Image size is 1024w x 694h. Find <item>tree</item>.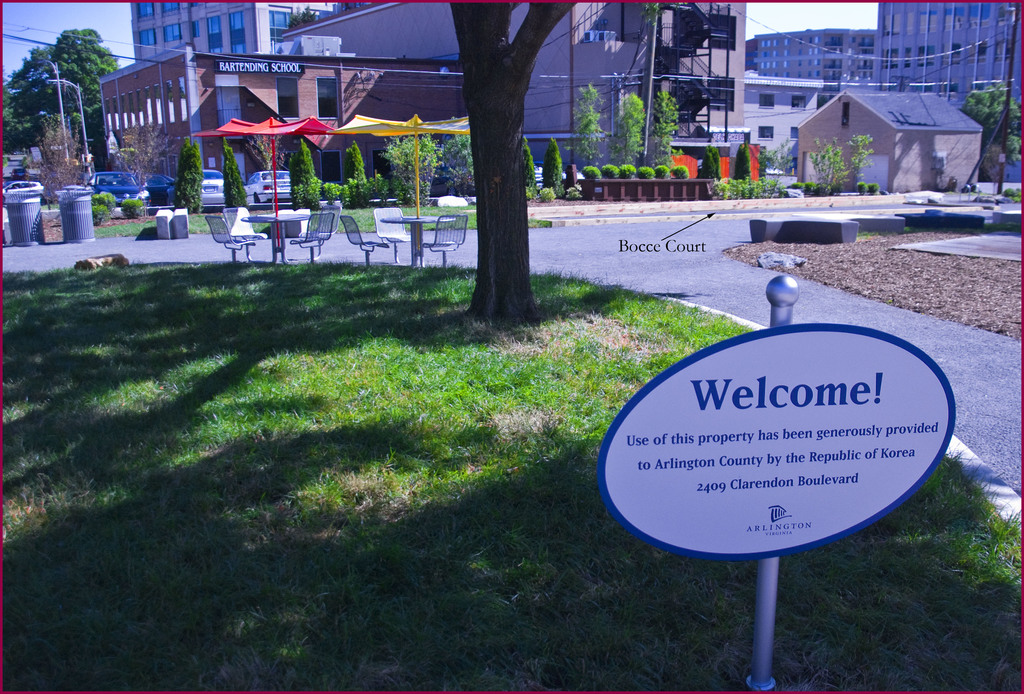
x1=964 y1=86 x2=1023 y2=186.
